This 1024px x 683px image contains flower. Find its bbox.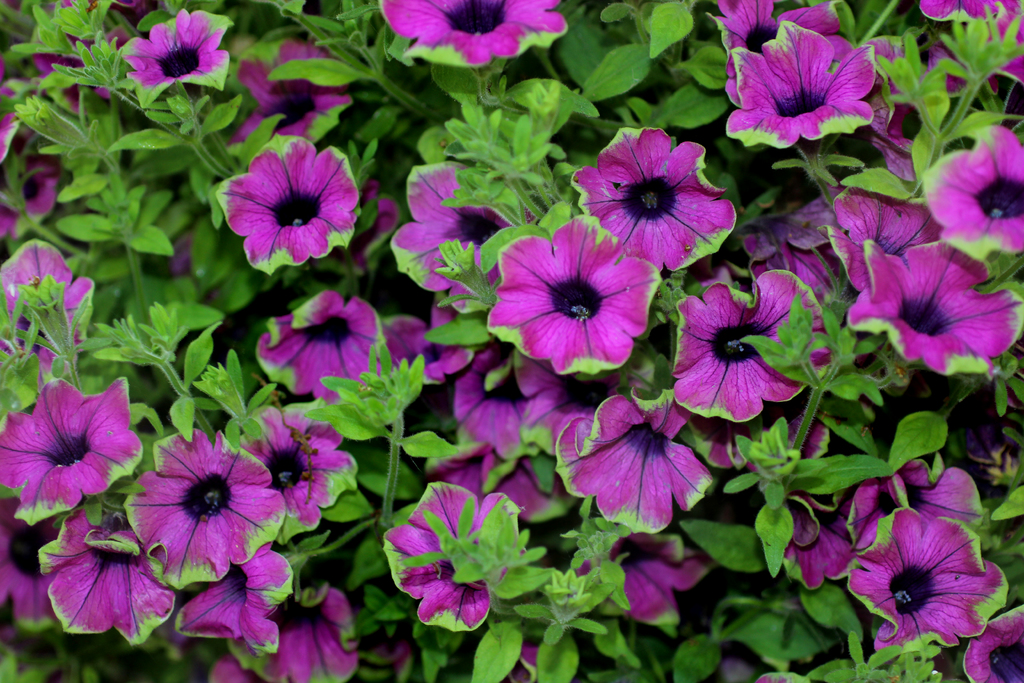
locate(571, 126, 733, 273).
